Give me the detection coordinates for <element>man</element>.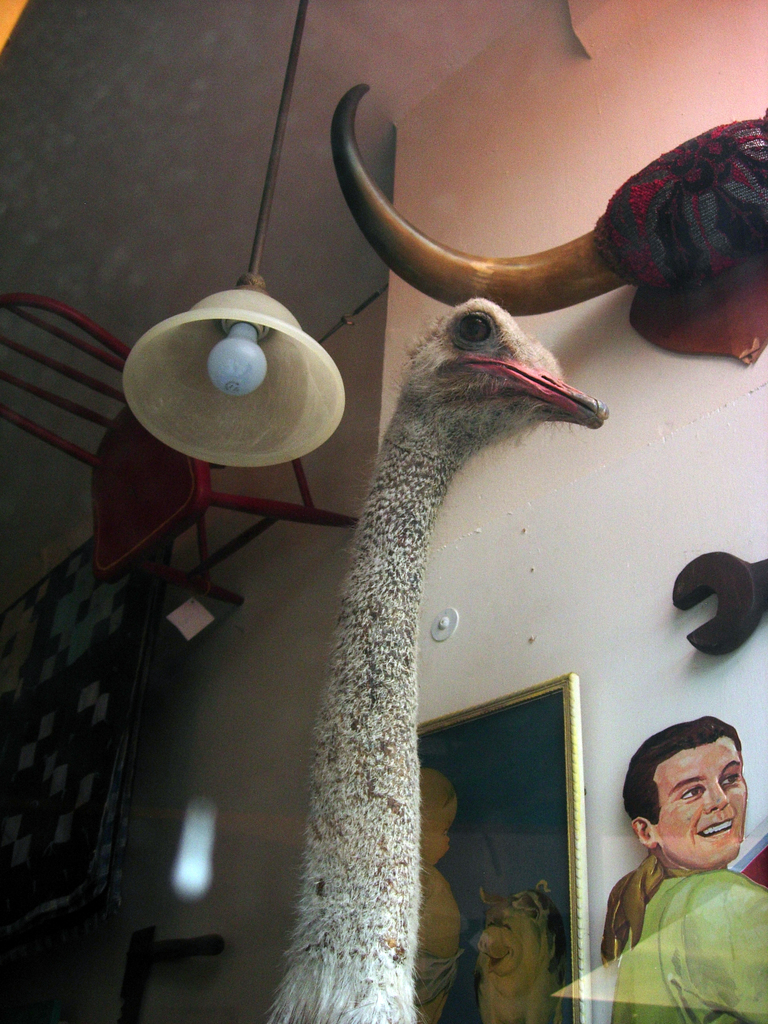
[592, 708, 767, 1023].
